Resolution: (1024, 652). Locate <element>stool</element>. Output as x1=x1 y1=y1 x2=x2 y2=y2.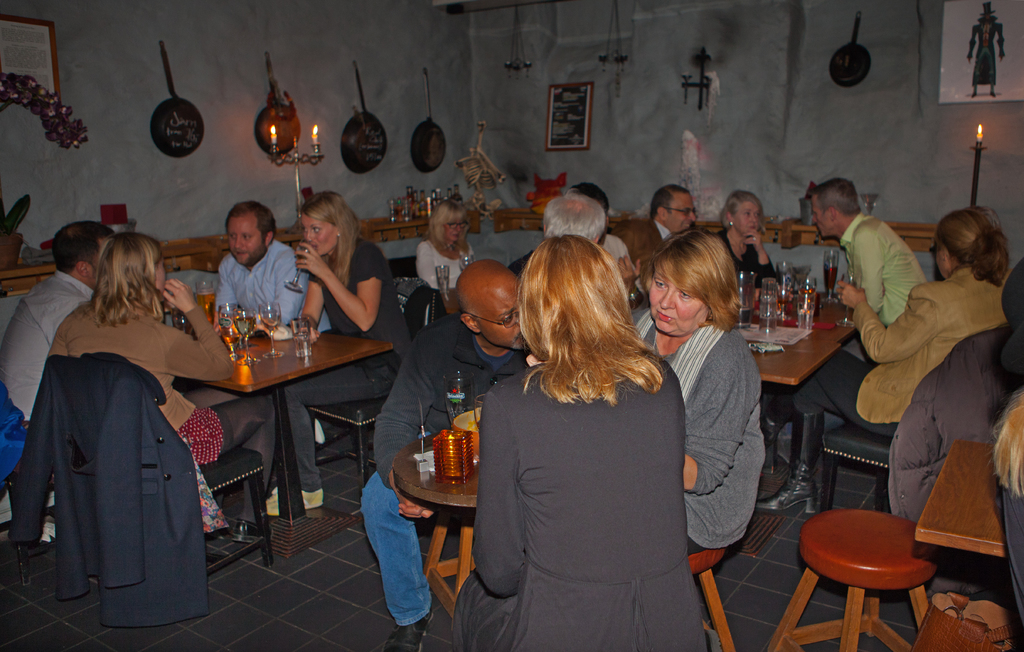
x1=687 y1=550 x2=736 y2=651.
